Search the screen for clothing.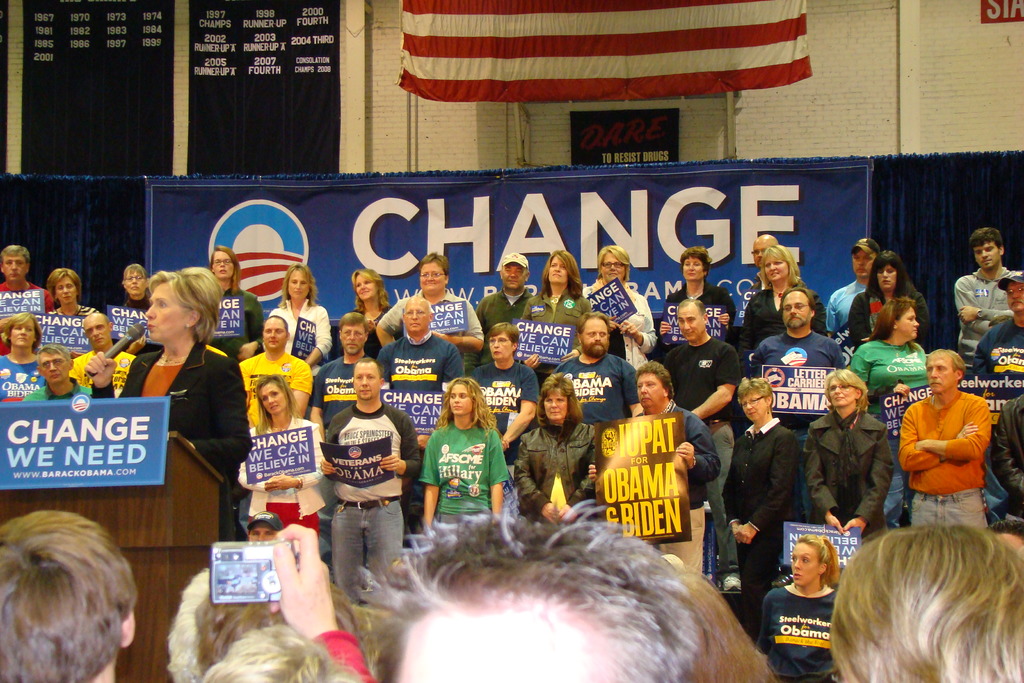
Found at bbox=[625, 388, 724, 572].
